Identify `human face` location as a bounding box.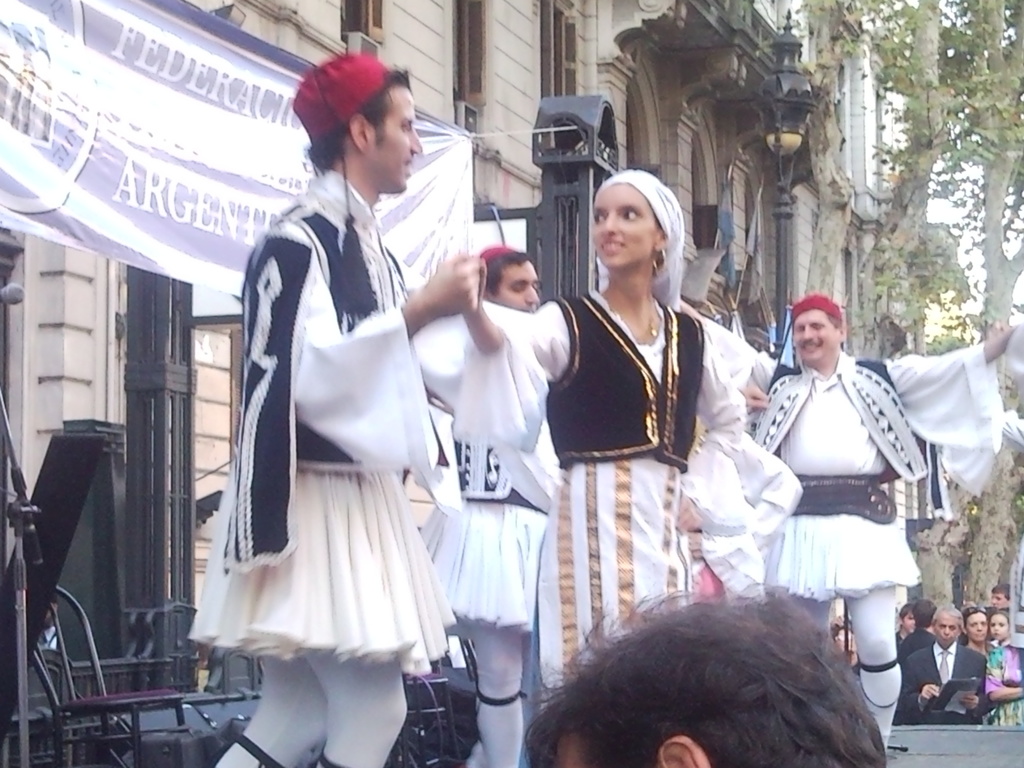
{"x1": 592, "y1": 182, "x2": 659, "y2": 270}.
